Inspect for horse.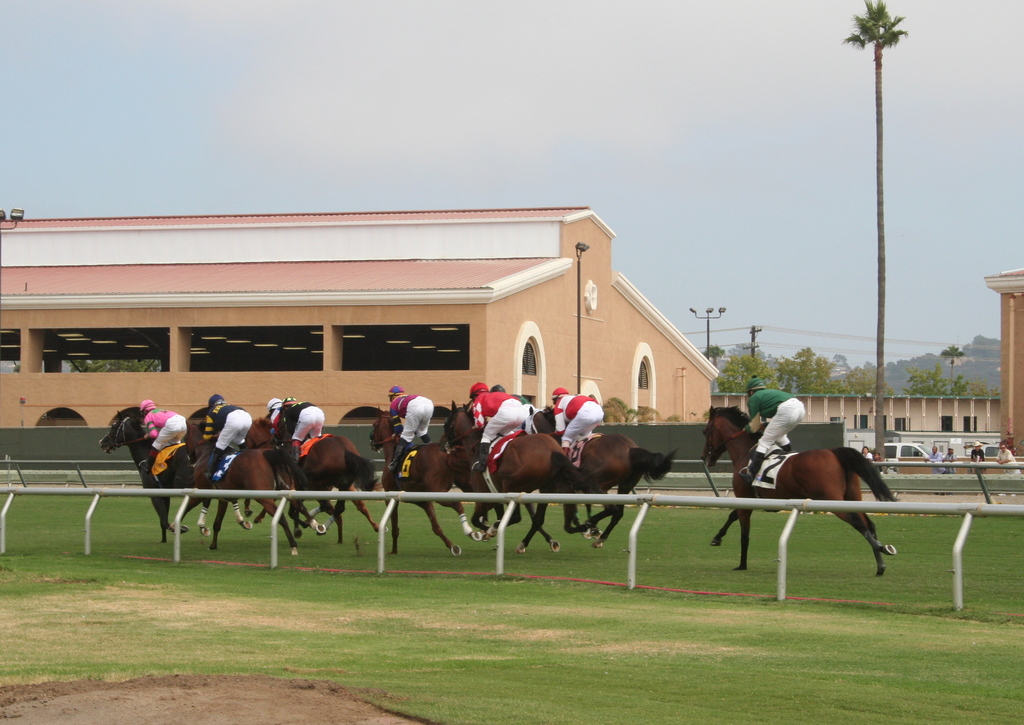
Inspection: <box>699,403,901,578</box>.
